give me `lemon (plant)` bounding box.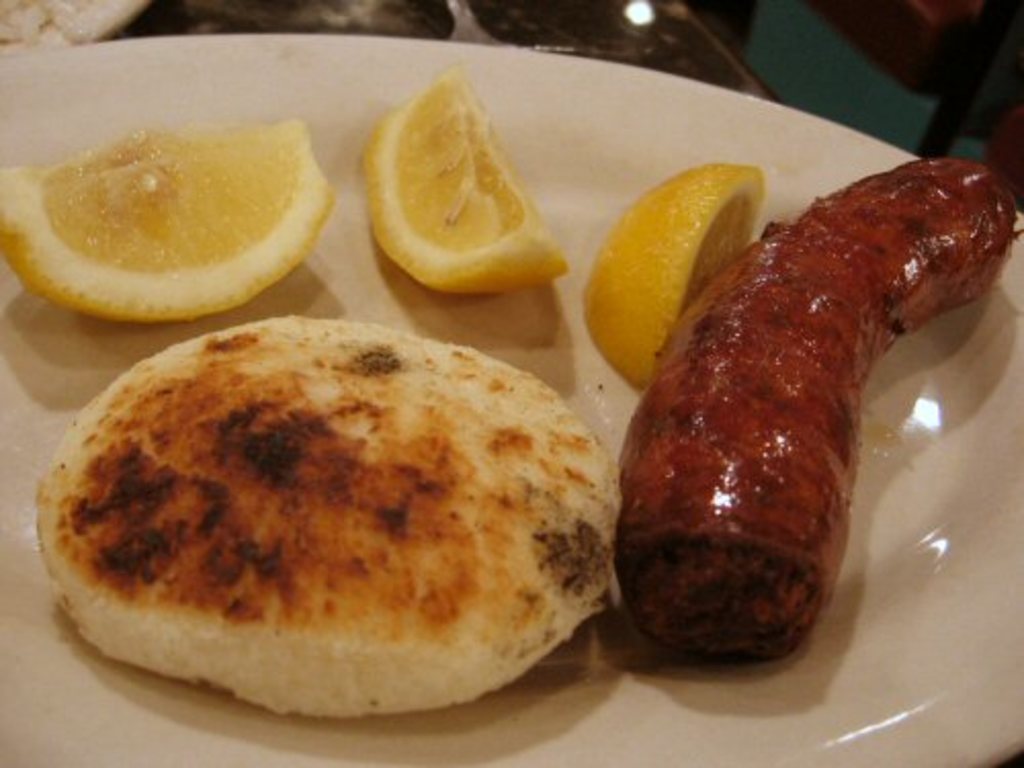
0:127:342:317.
